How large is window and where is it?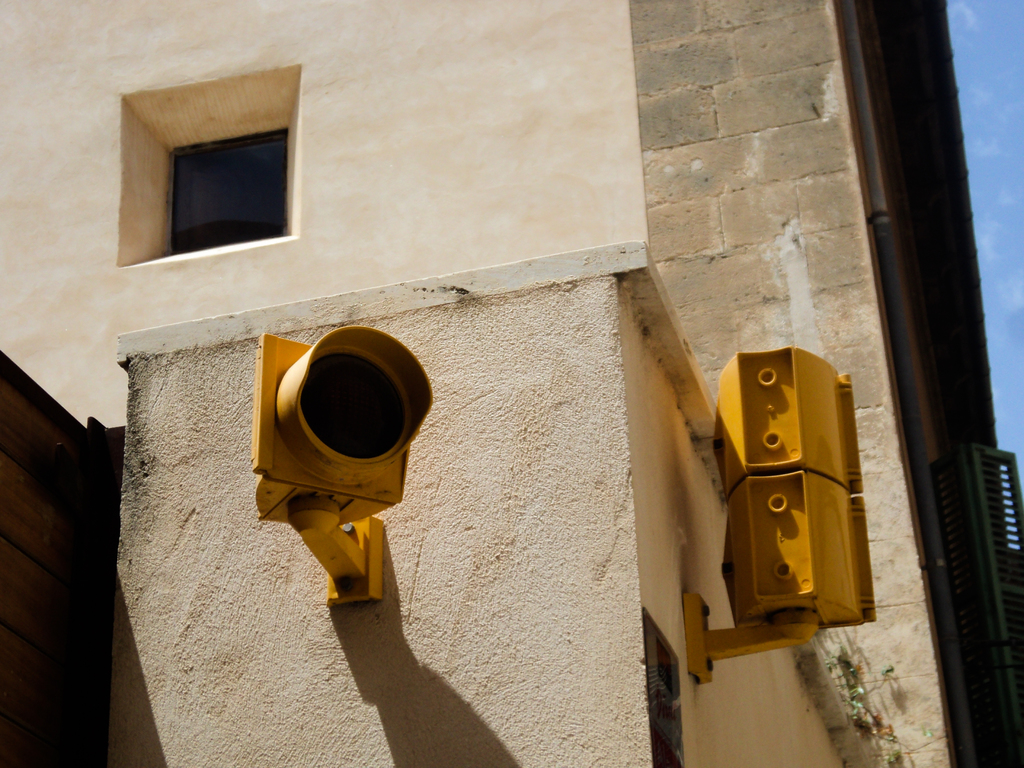
Bounding box: x1=116 y1=70 x2=312 y2=266.
